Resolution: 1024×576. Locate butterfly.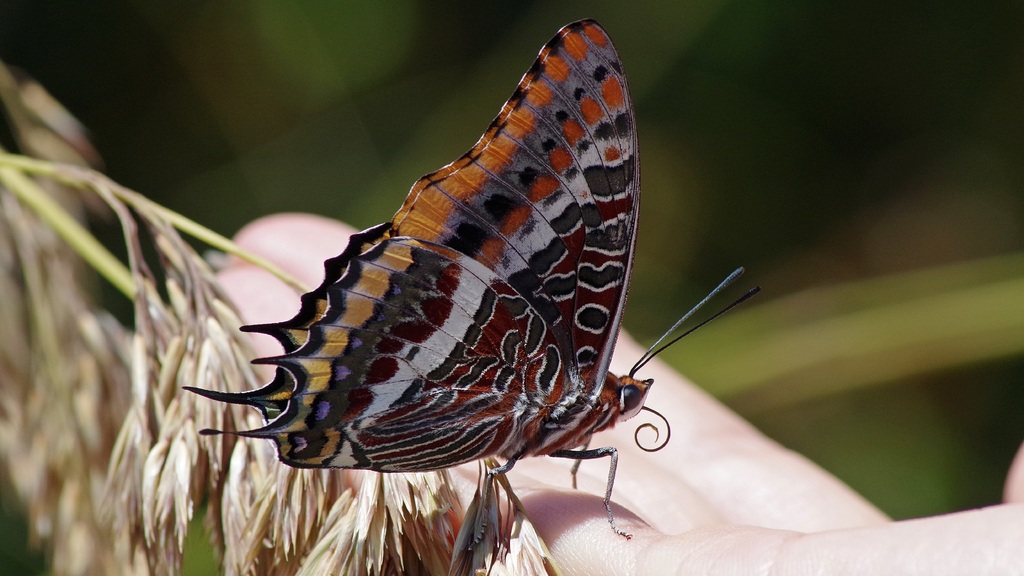
(left=180, top=15, right=762, bottom=552).
